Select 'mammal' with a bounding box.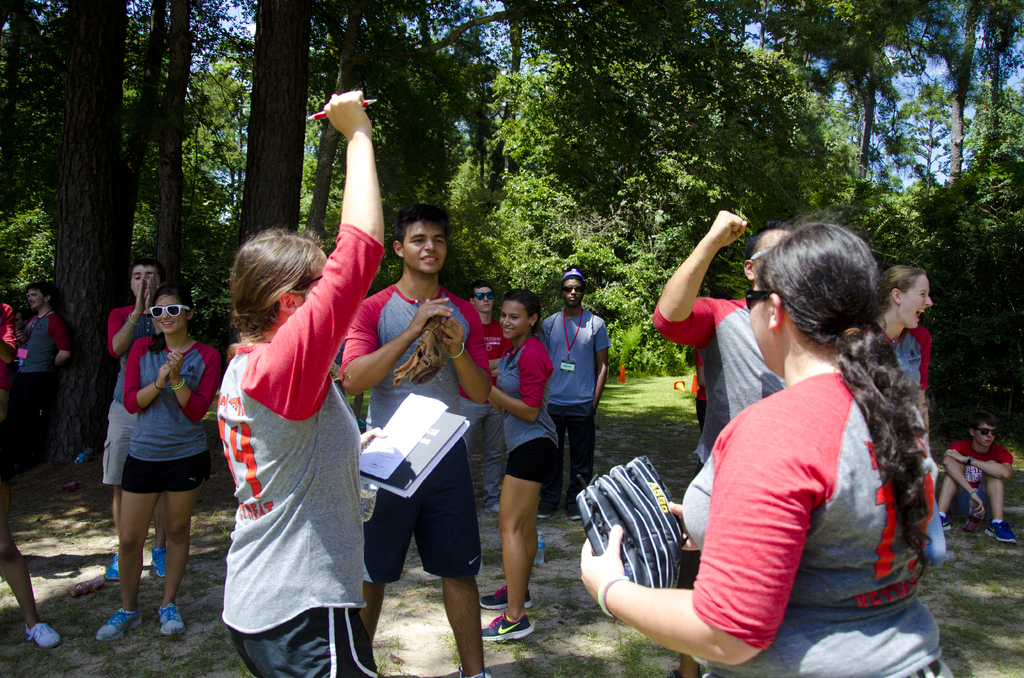
pyautogui.locateOnScreen(650, 206, 794, 677).
